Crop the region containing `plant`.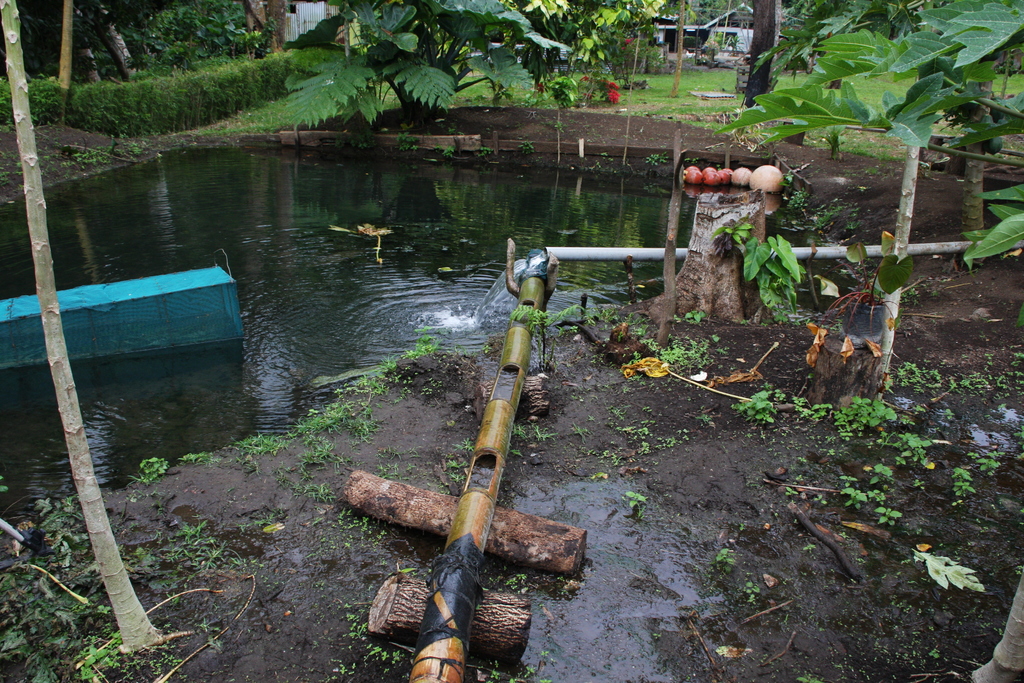
Crop region: l=436, t=143, r=457, b=161.
